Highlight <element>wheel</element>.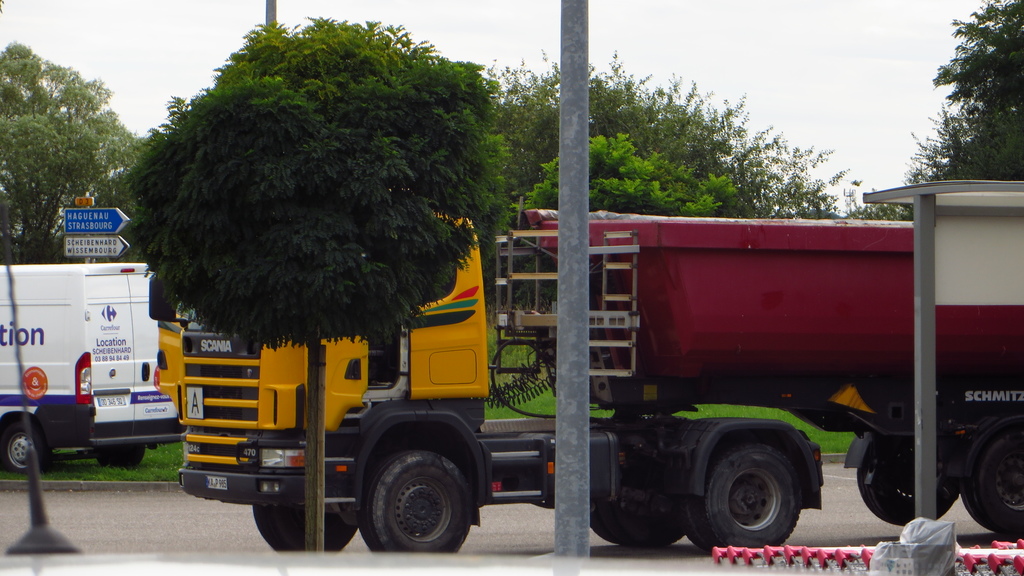
Highlighted region: pyautogui.locateOnScreen(589, 414, 700, 549).
